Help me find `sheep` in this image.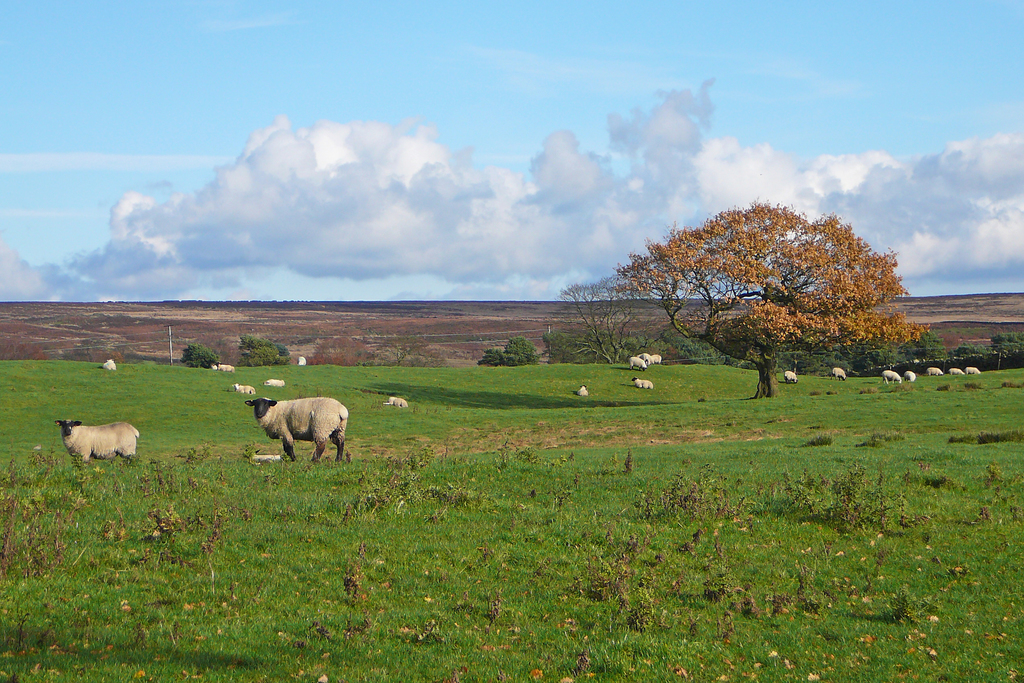
Found it: locate(56, 419, 139, 468).
